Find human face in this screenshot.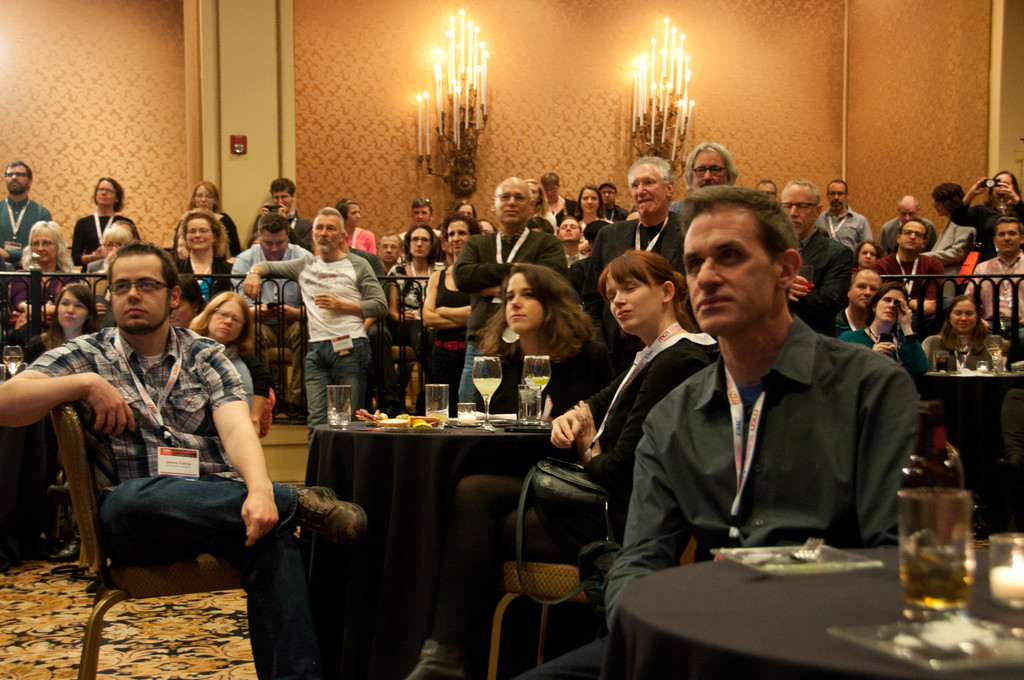
The bounding box for human face is [900,211,925,261].
